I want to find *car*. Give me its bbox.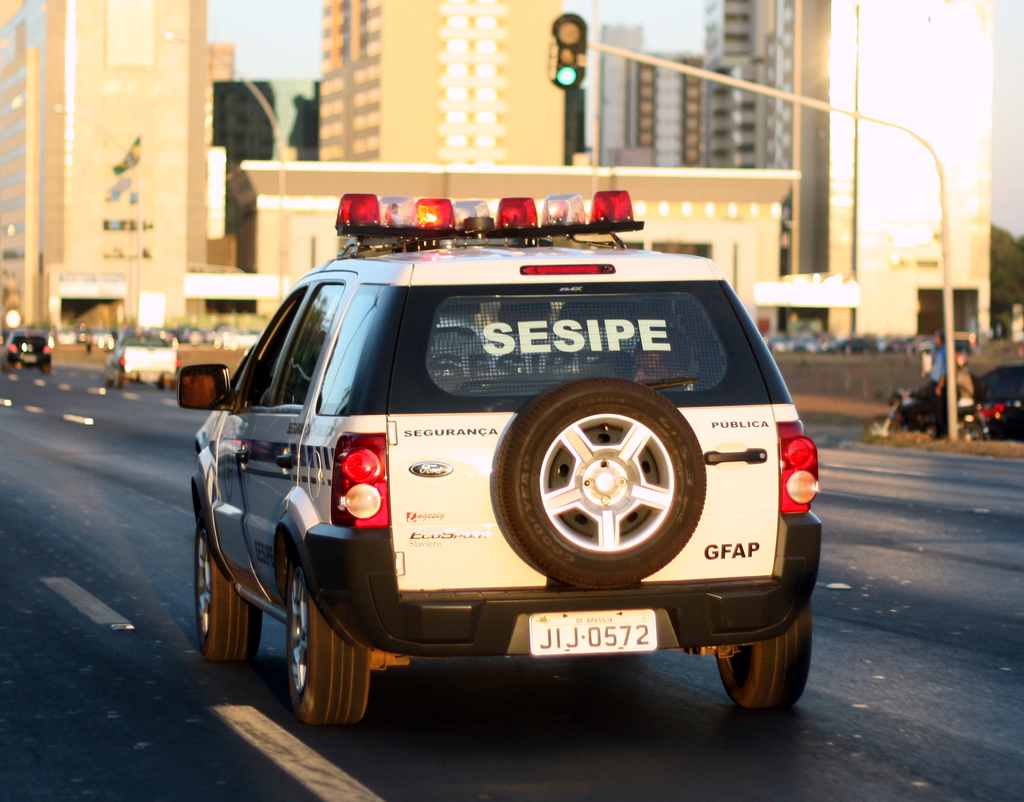
2/332/47/373.
